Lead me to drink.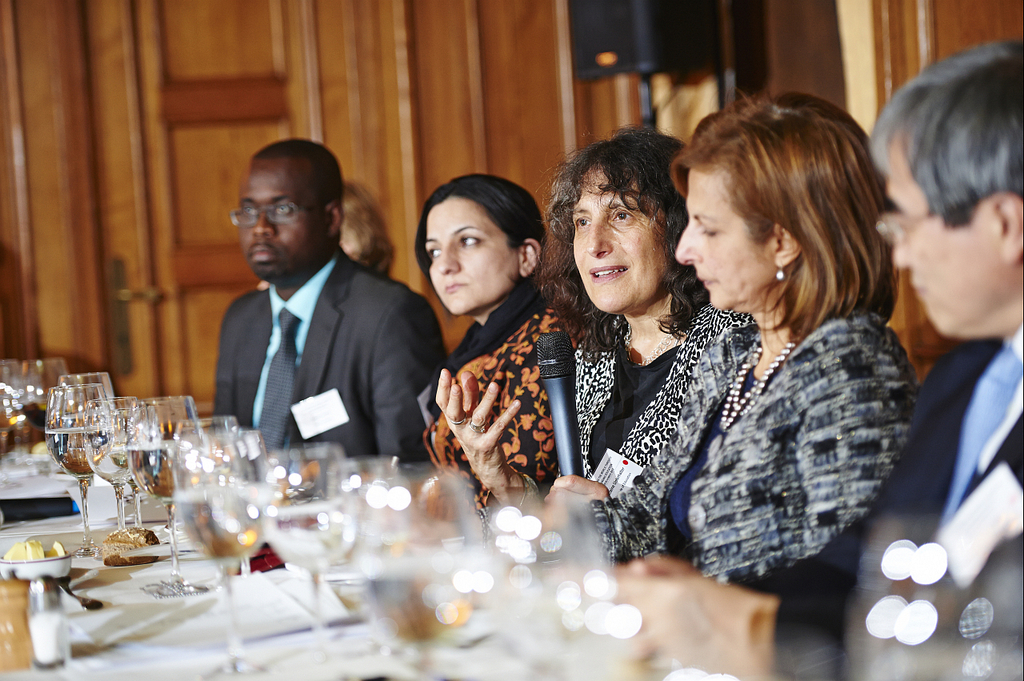
Lead to rect(45, 423, 108, 480).
